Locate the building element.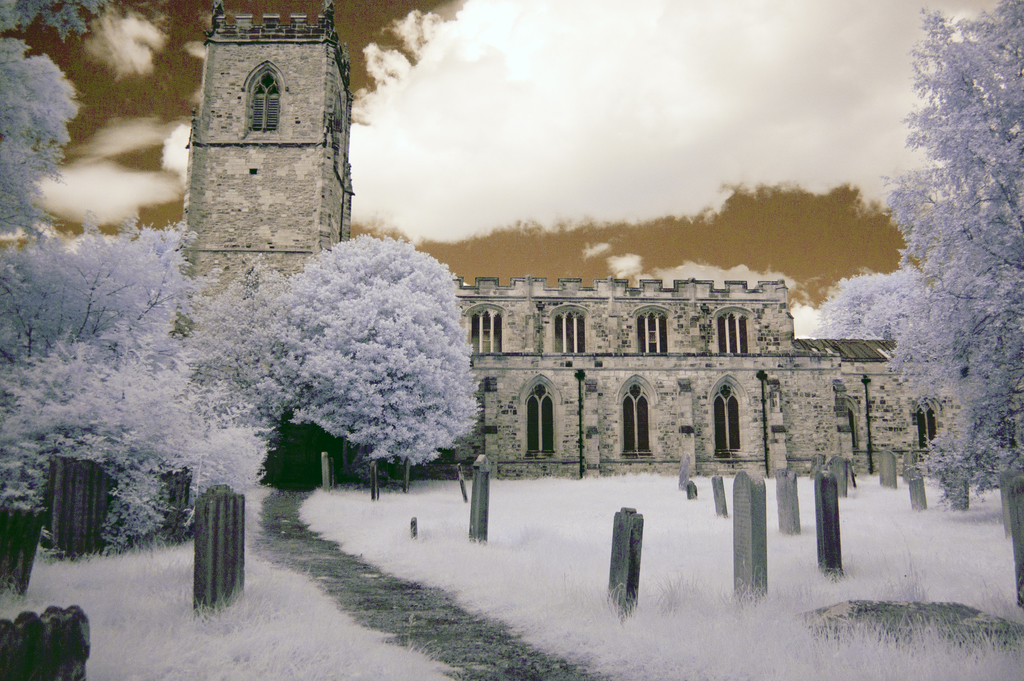
Element bbox: bbox=[168, 6, 961, 480].
